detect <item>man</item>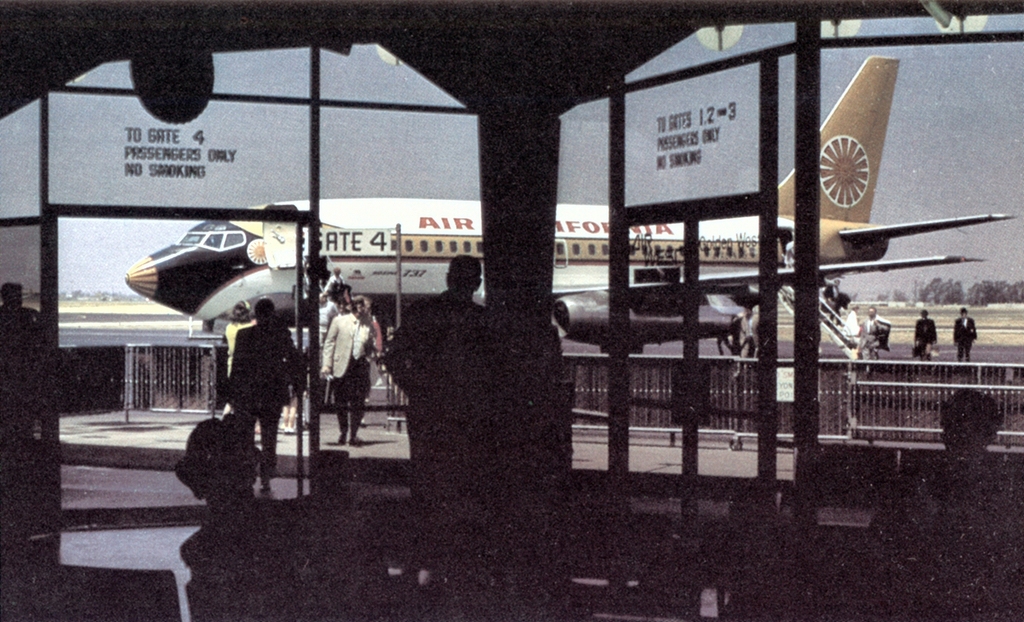
(left=329, top=268, right=344, bottom=304)
